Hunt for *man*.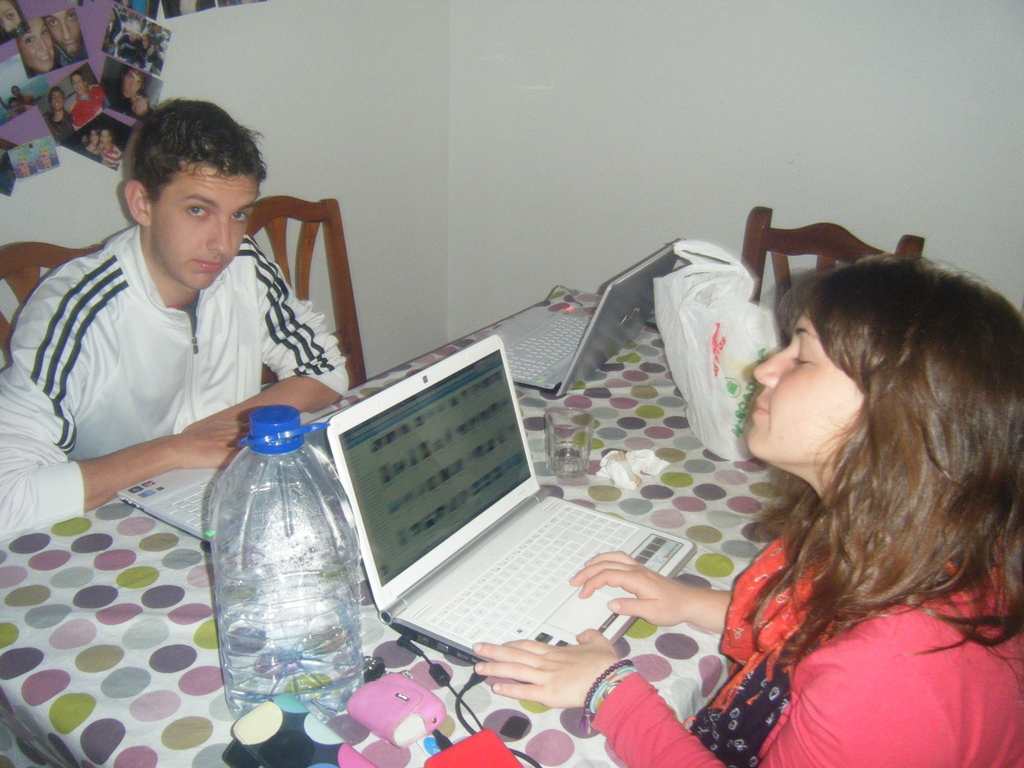
Hunted down at select_region(44, 86, 73, 140).
